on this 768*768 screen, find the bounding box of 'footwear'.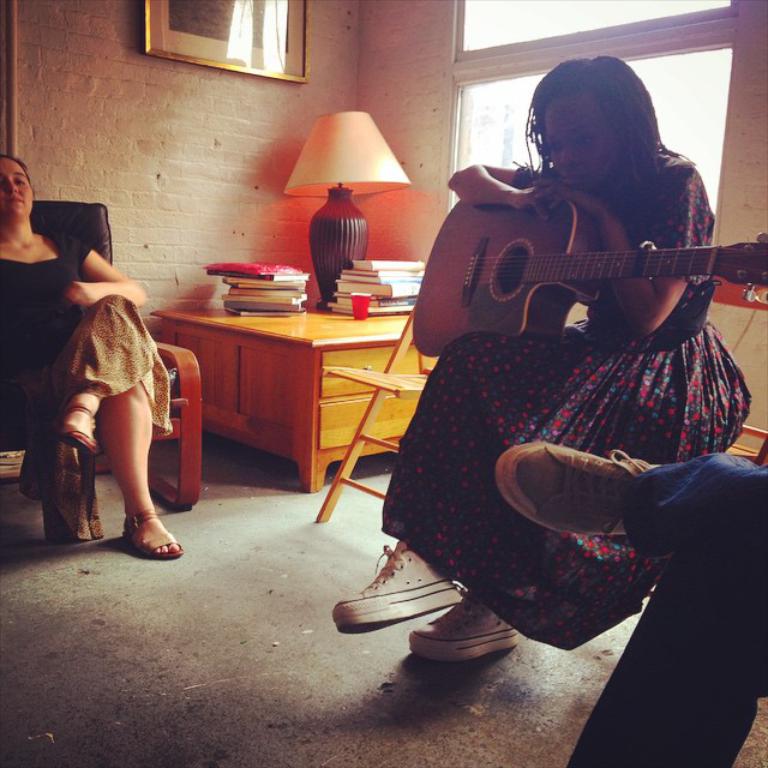
Bounding box: region(124, 509, 187, 558).
